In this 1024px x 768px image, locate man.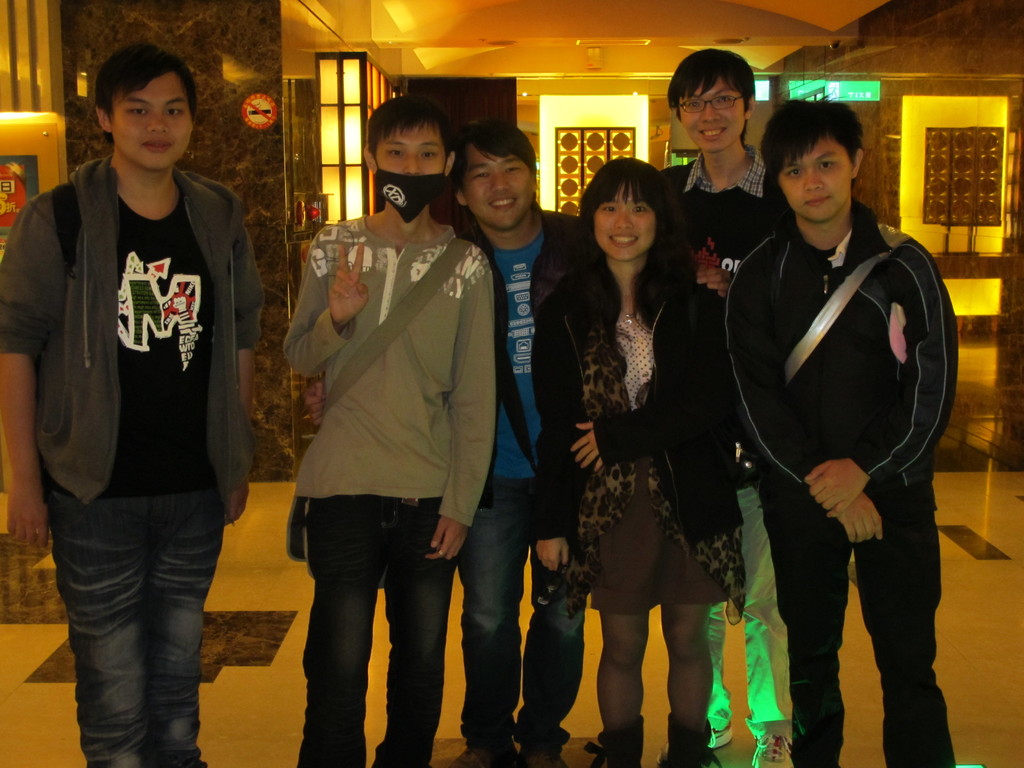
Bounding box: 282, 95, 496, 767.
